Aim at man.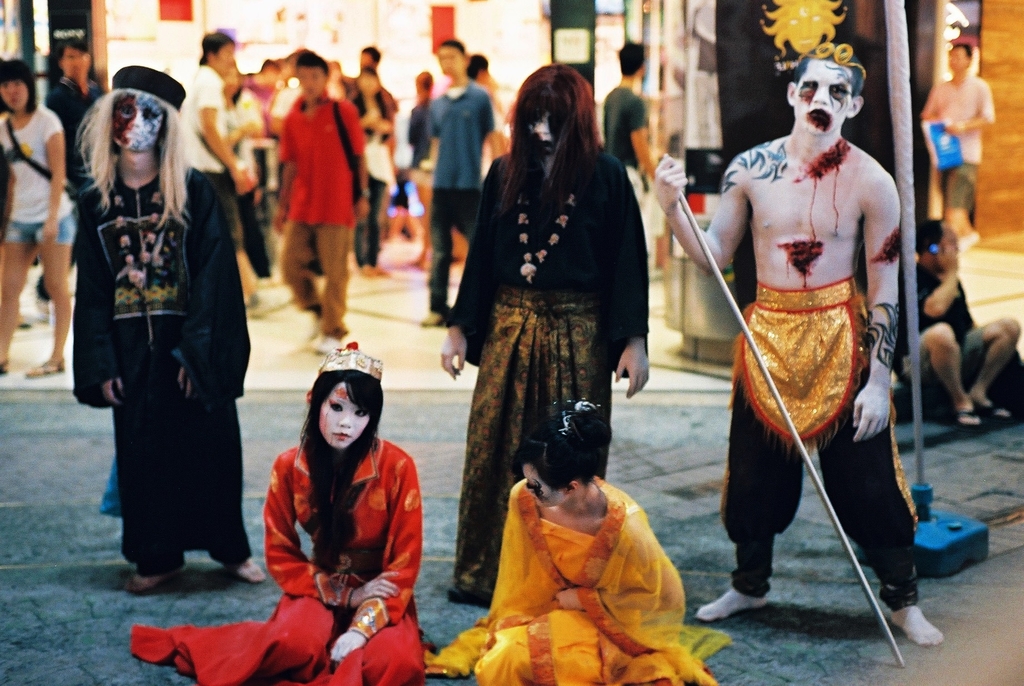
Aimed at box=[428, 39, 494, 327].
